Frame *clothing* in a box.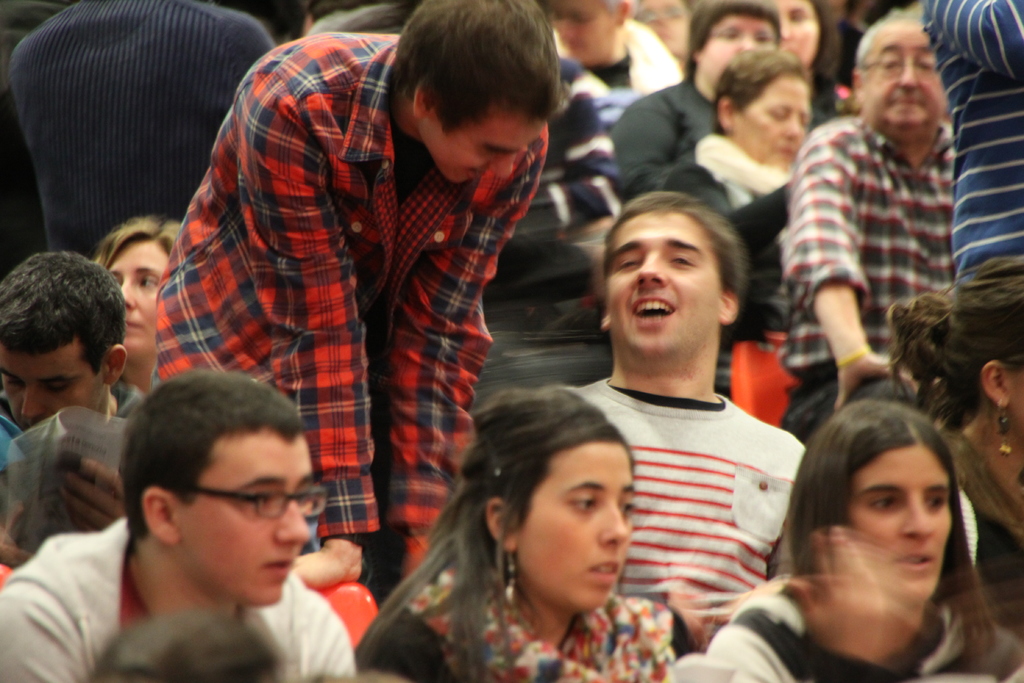
x1=366, y1=564, x2=669, y2=682.
